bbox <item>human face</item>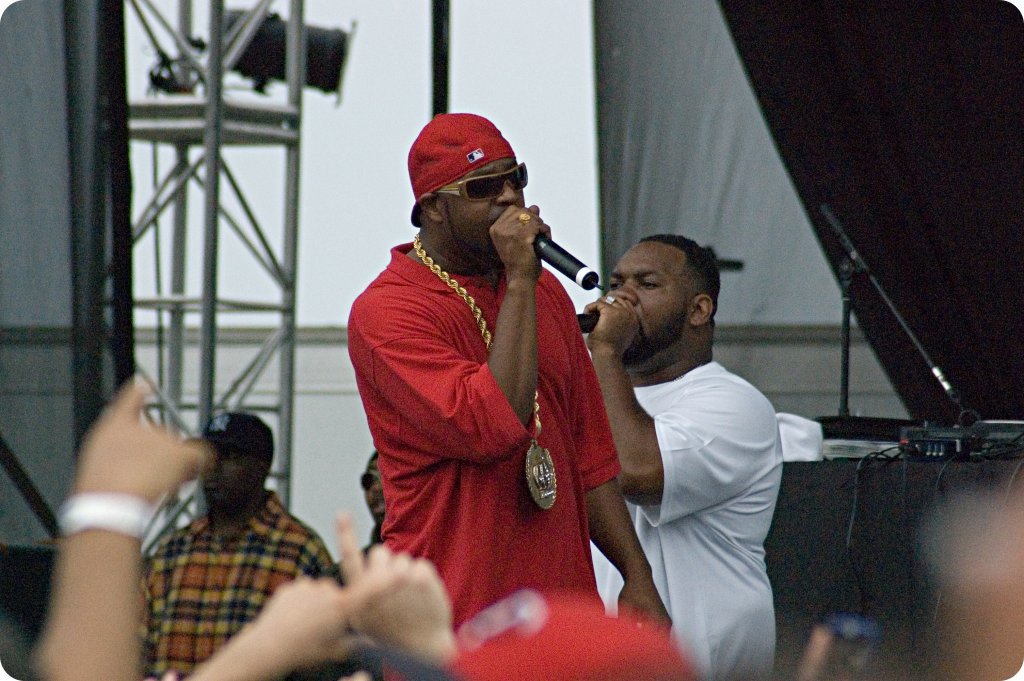
bbox(204, 446, 262, 500)
